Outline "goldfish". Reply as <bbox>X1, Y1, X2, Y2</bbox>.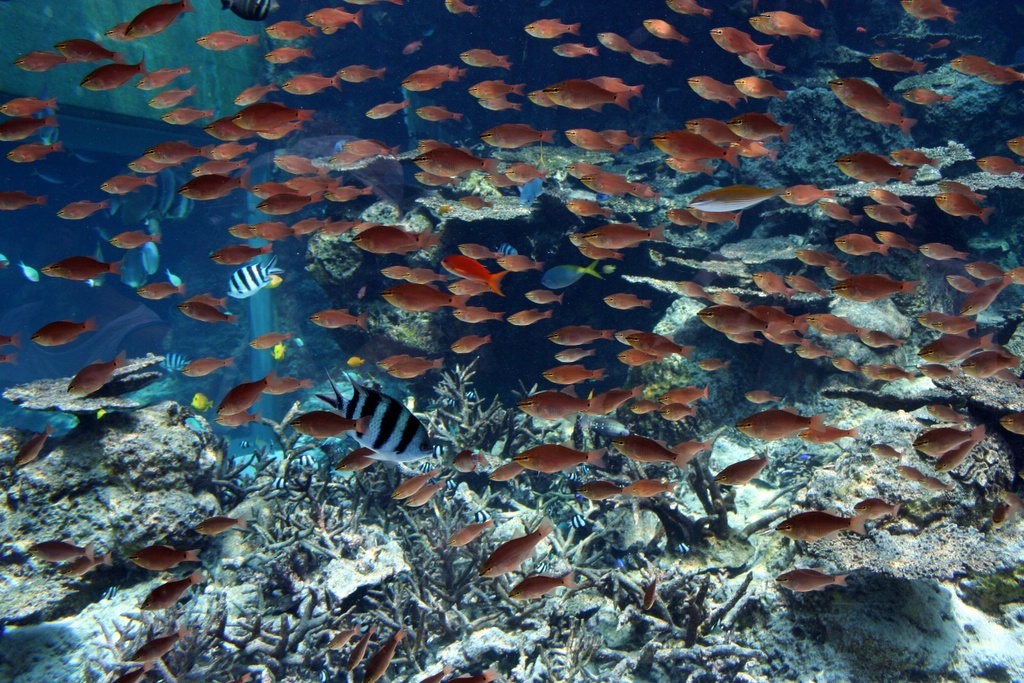
<bbox>541, 77, 633, 111</bbox>.
